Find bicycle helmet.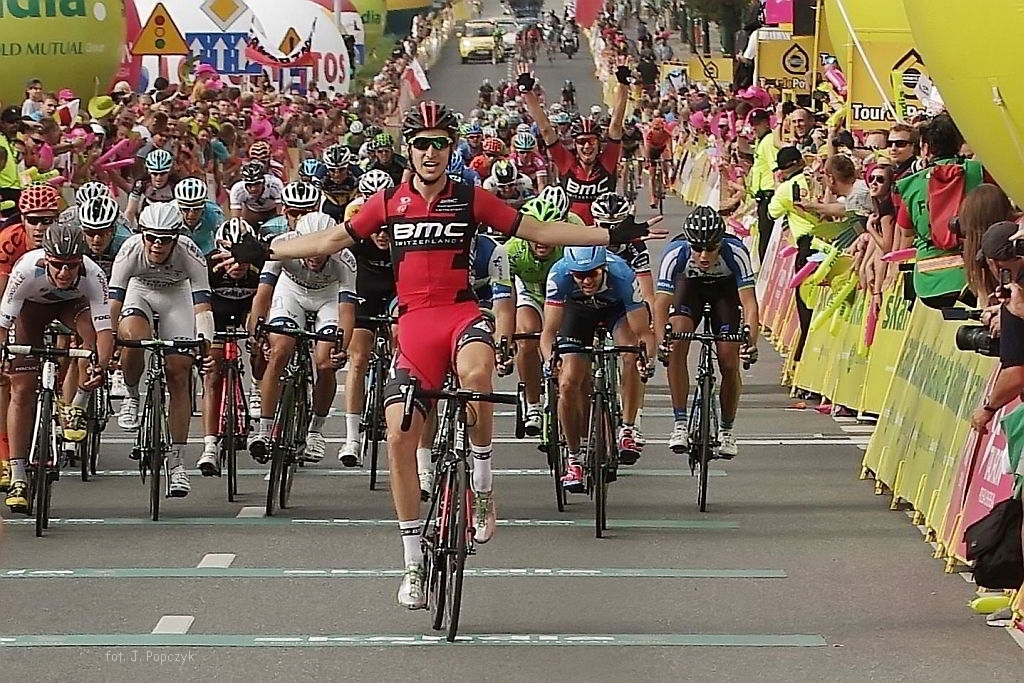
crop(559, 244, 608, 263).
